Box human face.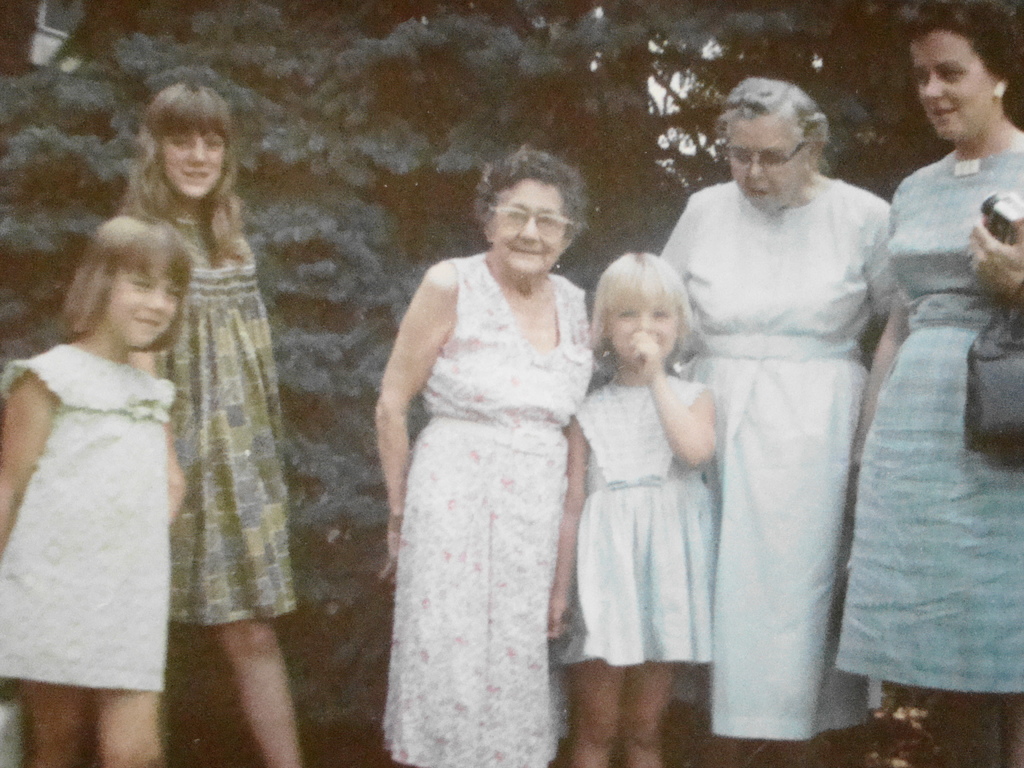
<box>907,31,994,142</box>.
